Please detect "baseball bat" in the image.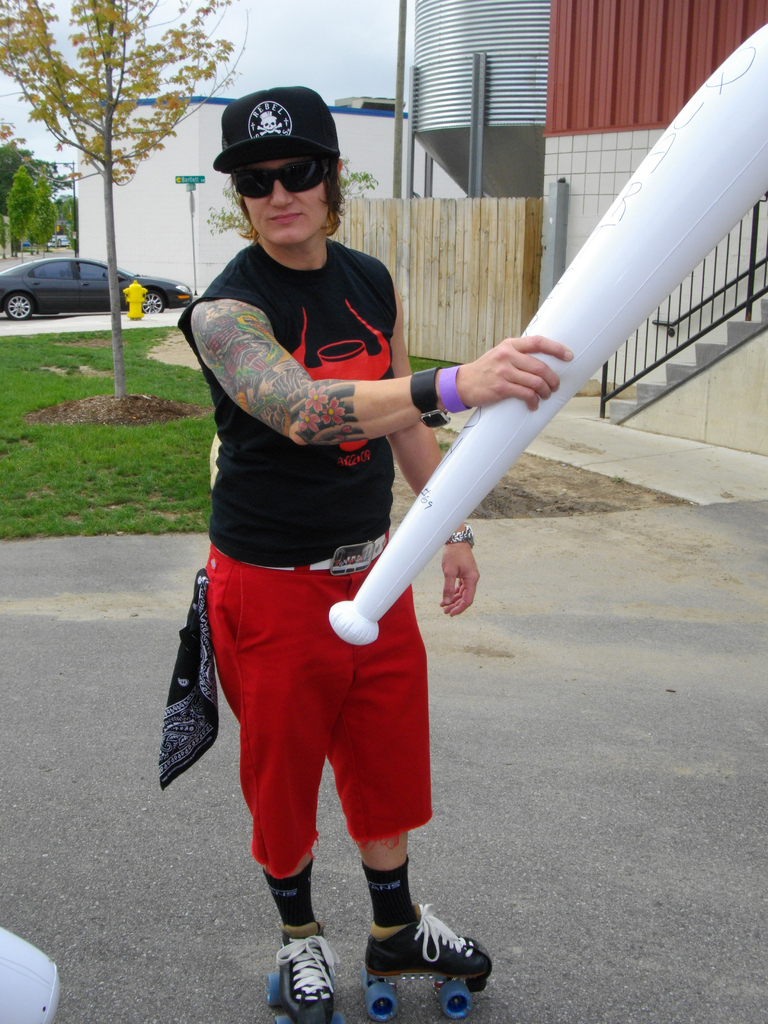
Rect(331, 22, 767, 643).
